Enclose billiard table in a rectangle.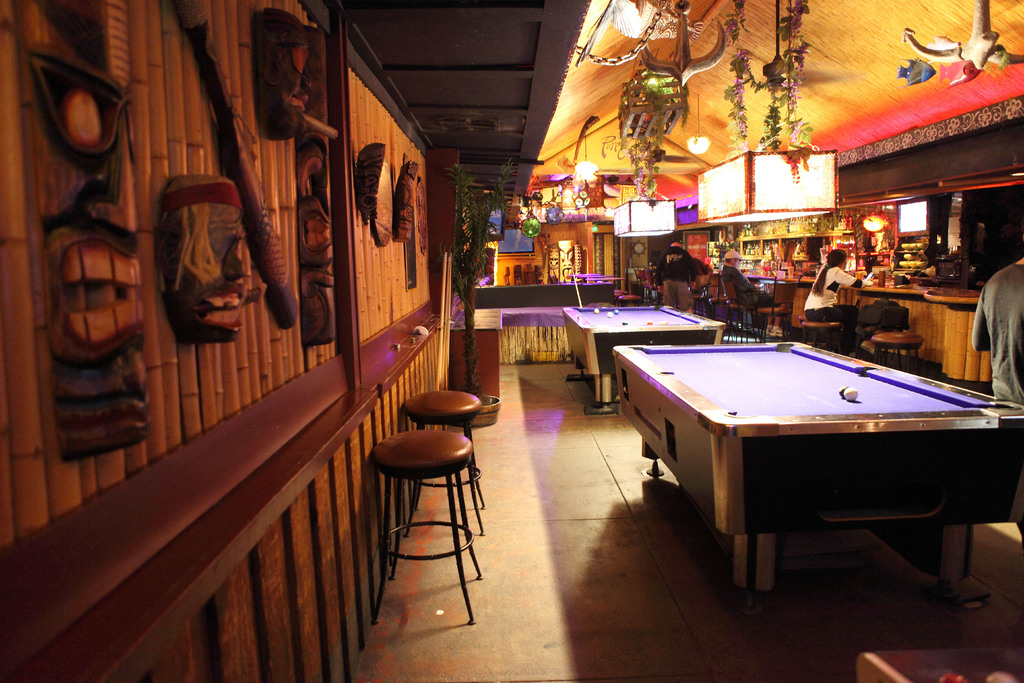
[560, 300, 726, 420].
